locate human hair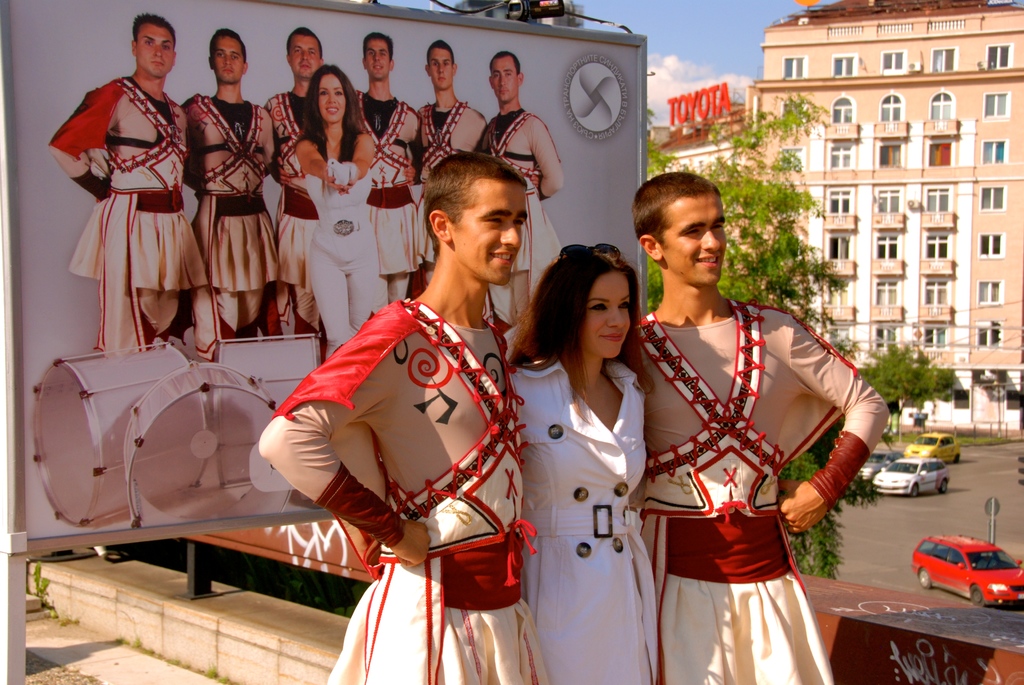
BBox(493, 52, 521, 74)
